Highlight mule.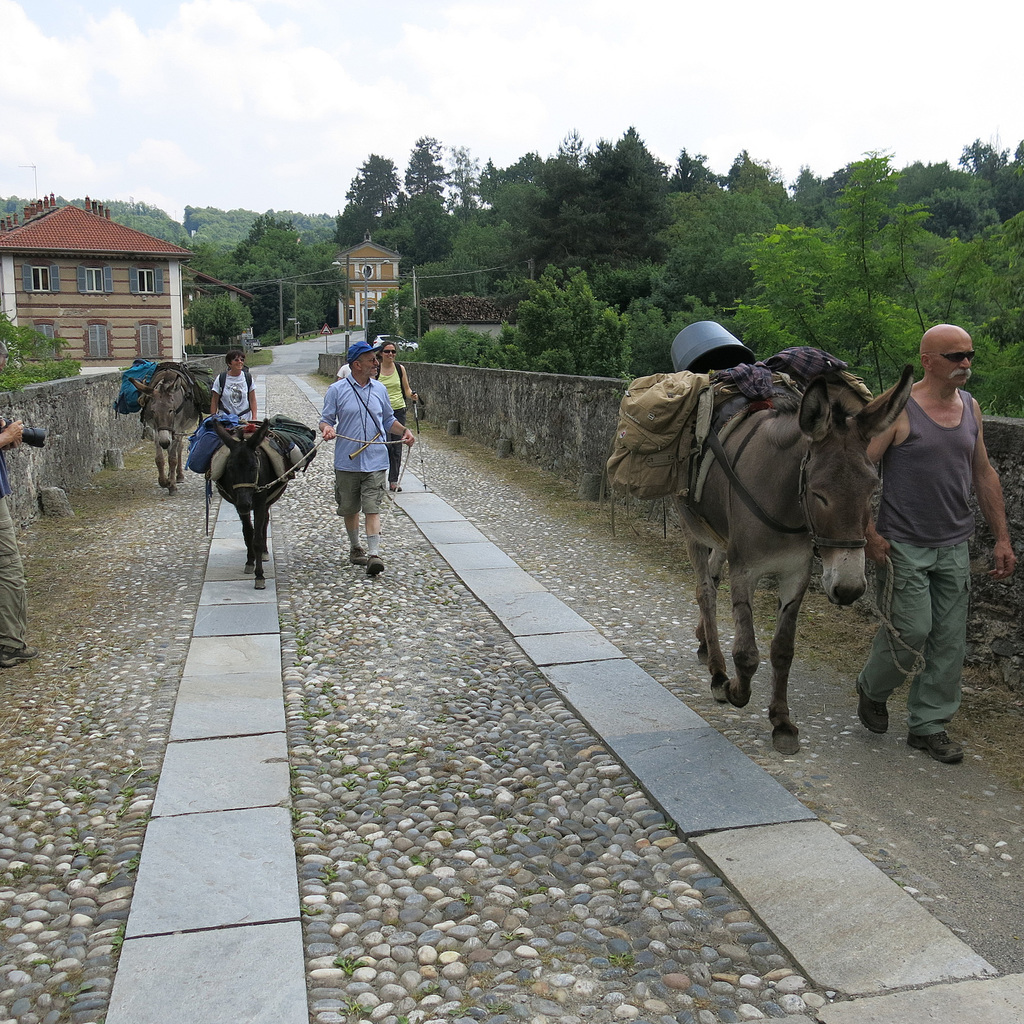
Highlighted region: bbox=(124, 362, 211, 488).
